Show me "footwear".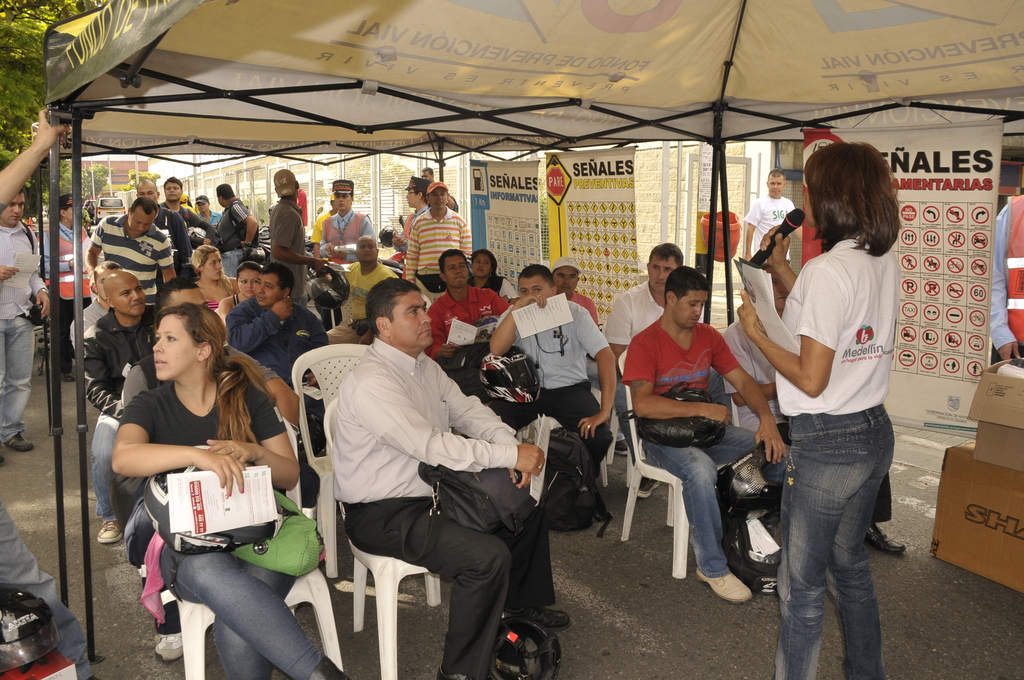
"footwear" is here: left=96, top=523, right=121, bottom=544.
